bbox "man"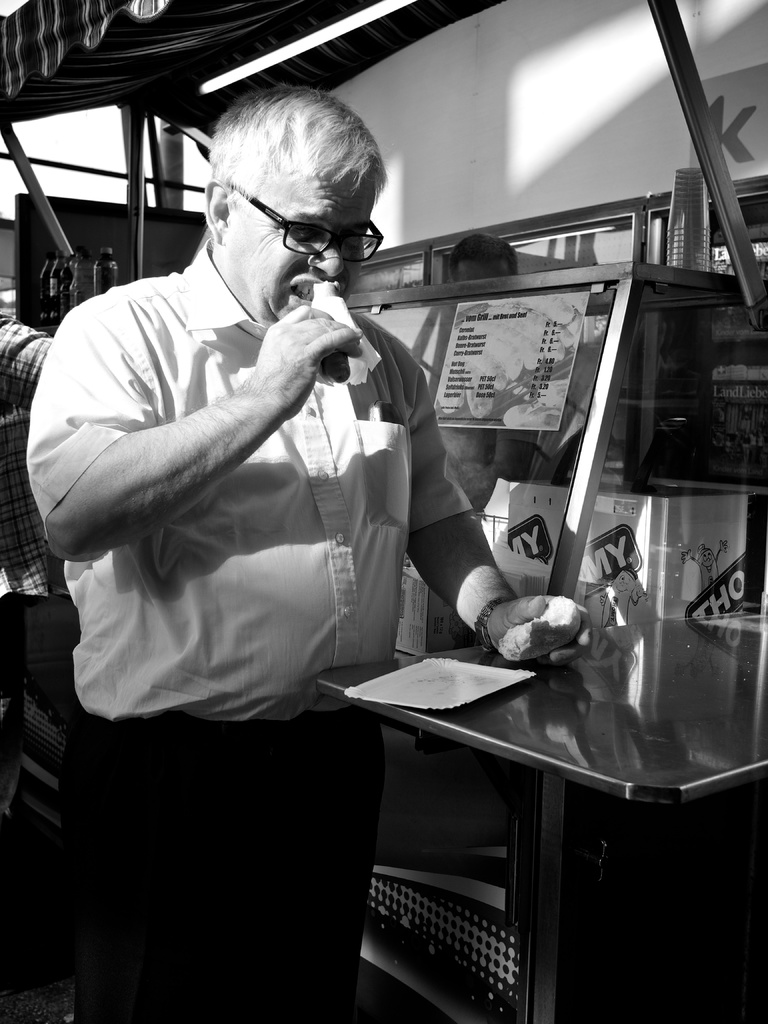
box(45, 110, 667, 993)
